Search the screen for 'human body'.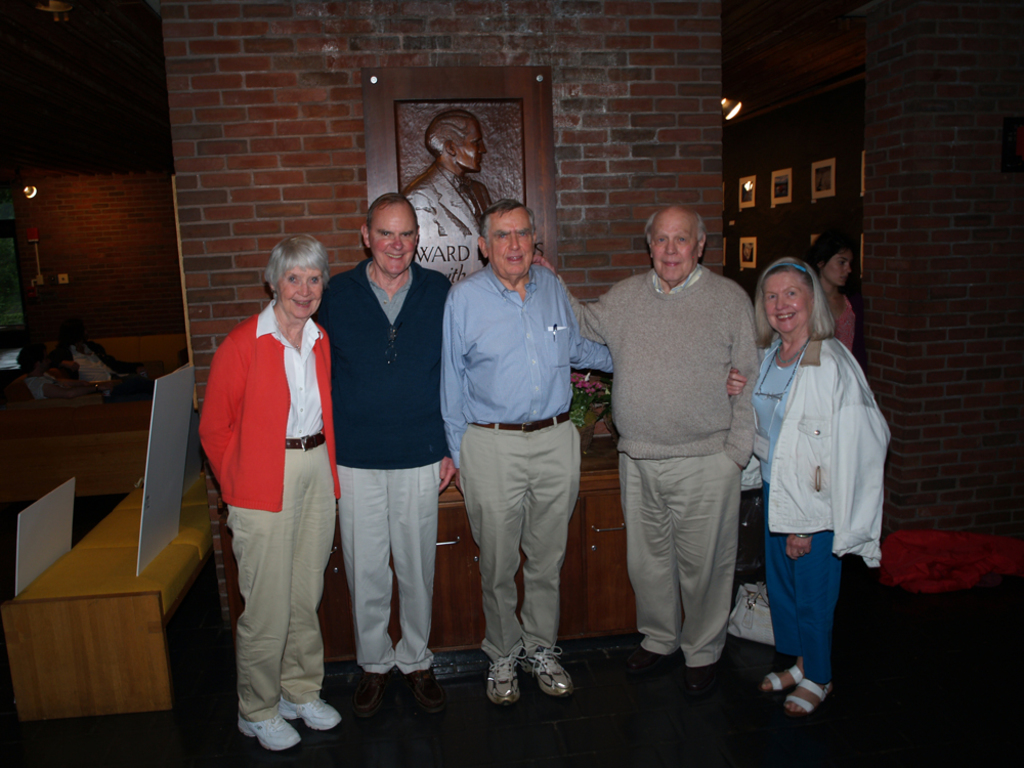
Found at 195, 298, 343, 754.
